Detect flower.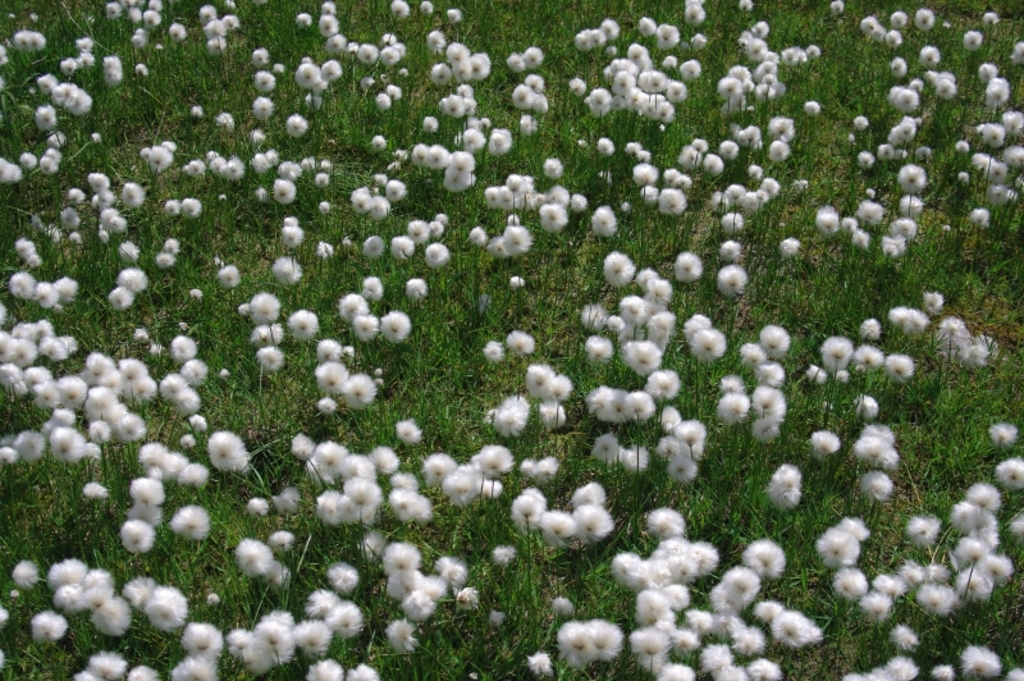
Detected at BBox(95, 420, 253, 556).
